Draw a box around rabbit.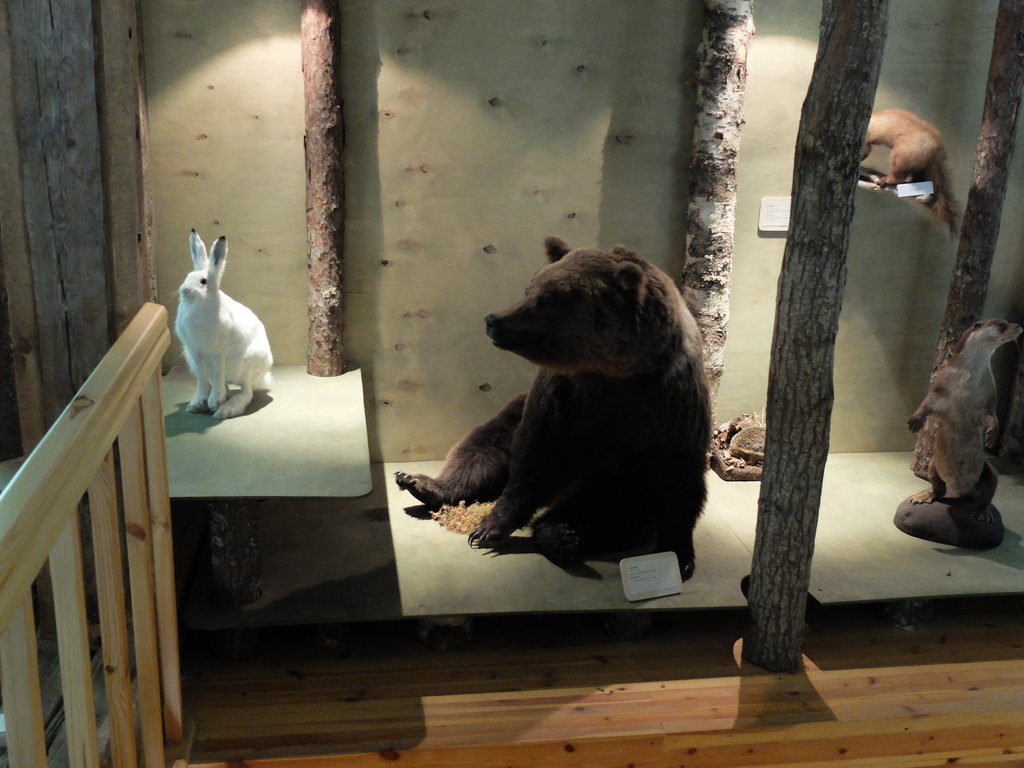
select_region(175, 225, 272, 419).
